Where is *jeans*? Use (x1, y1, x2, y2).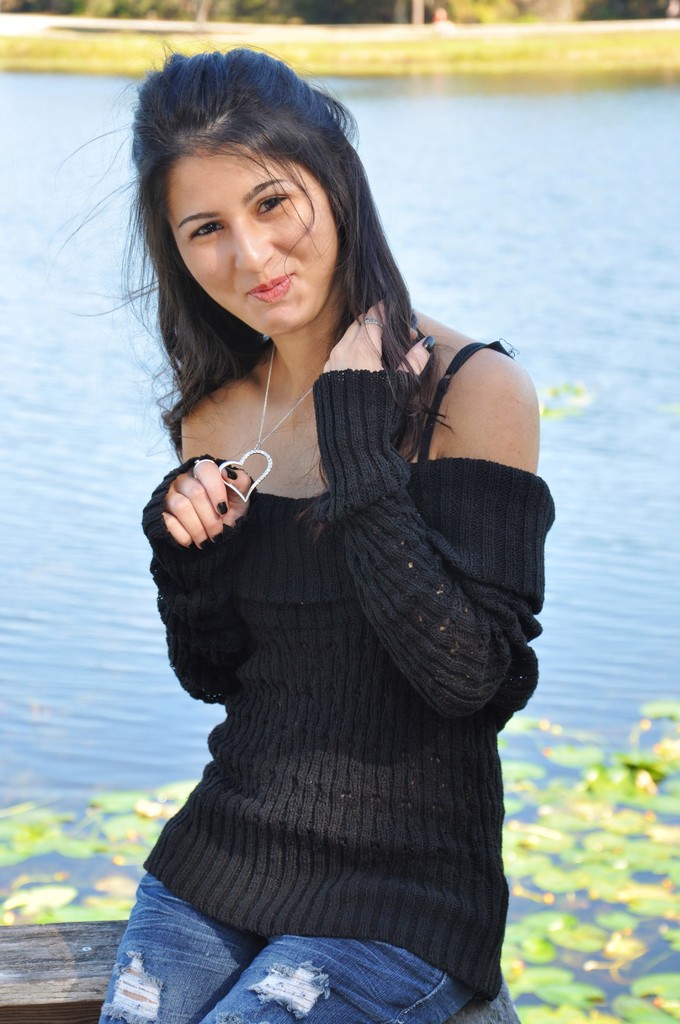
(88, 906, 501, 1012).
